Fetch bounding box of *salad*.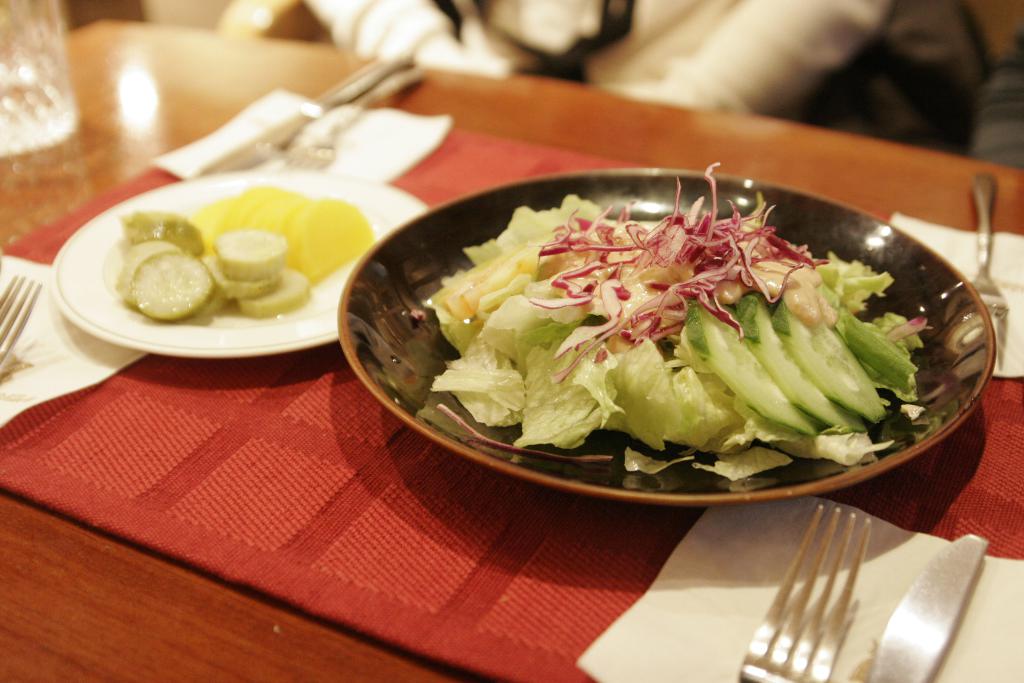
Bbox: {"x1": 398, "y1": 194, "x2": 912, "y2": 463}.
